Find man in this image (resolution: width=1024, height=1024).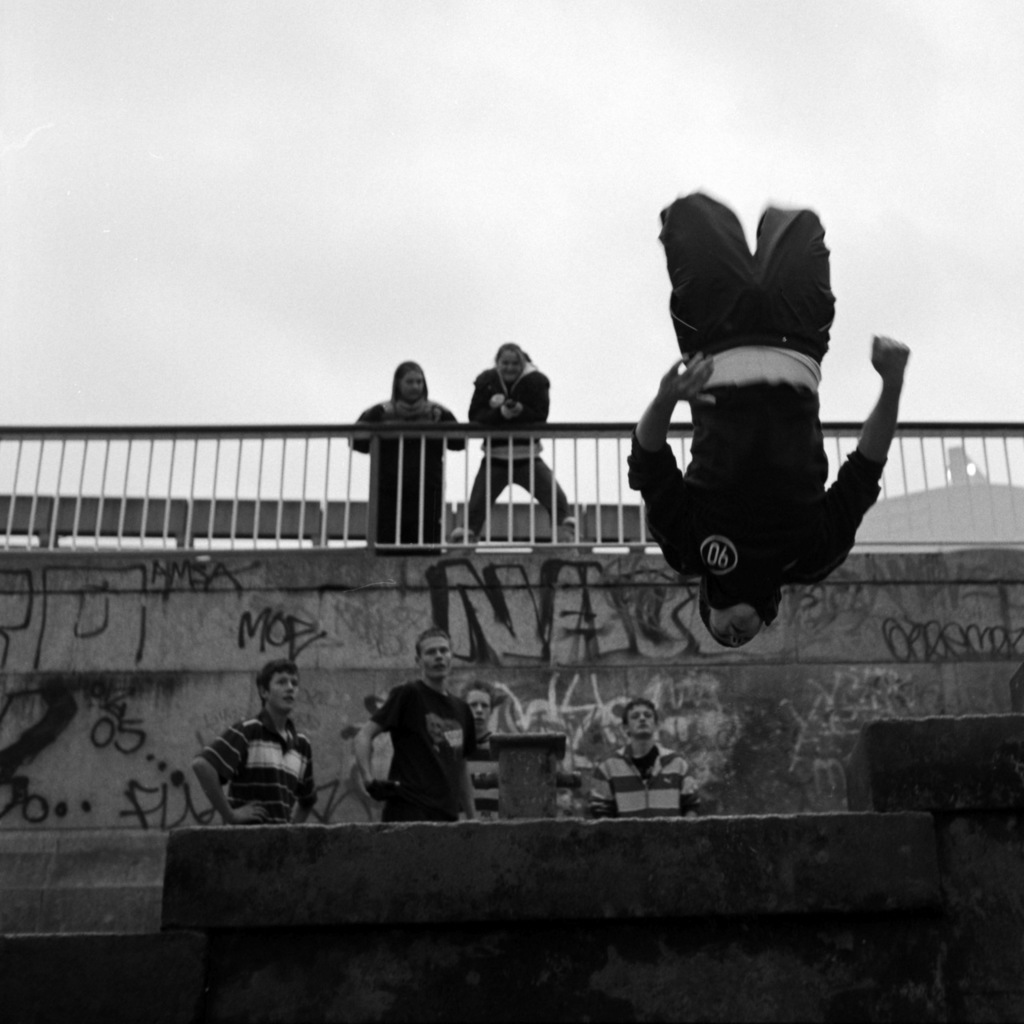
box(586, 694, 703, 810).
